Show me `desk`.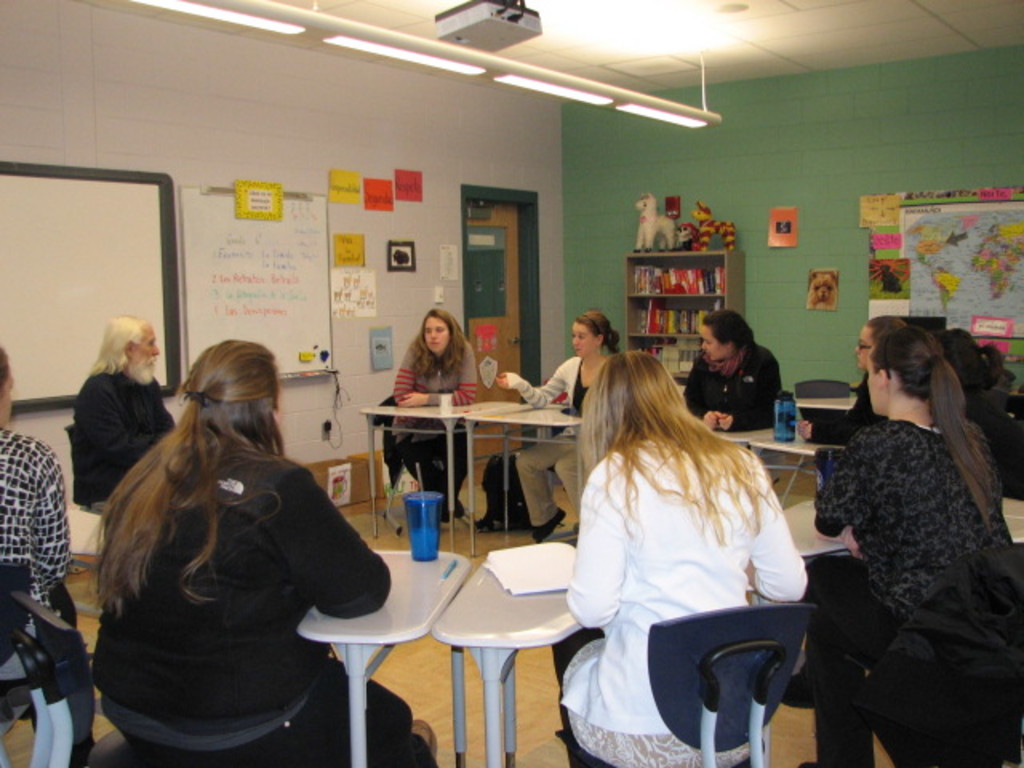
`desk` is here: pyautogui.locateOnScreen(342, 379, 605, 544).
